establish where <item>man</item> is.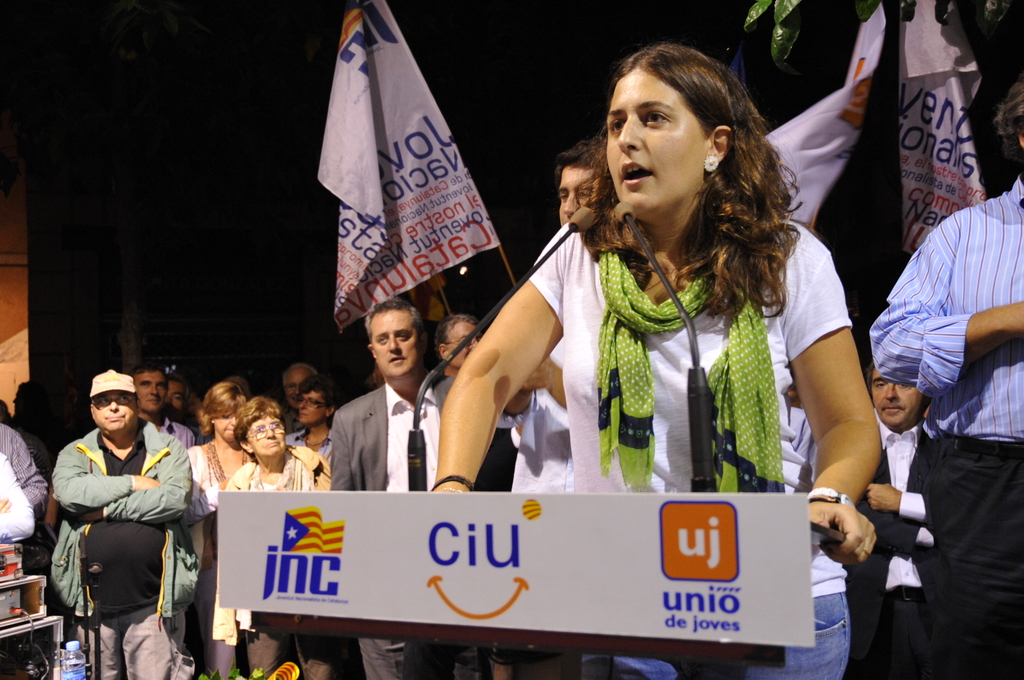
Established at left=132, top=368, right=194, bottom=449.
